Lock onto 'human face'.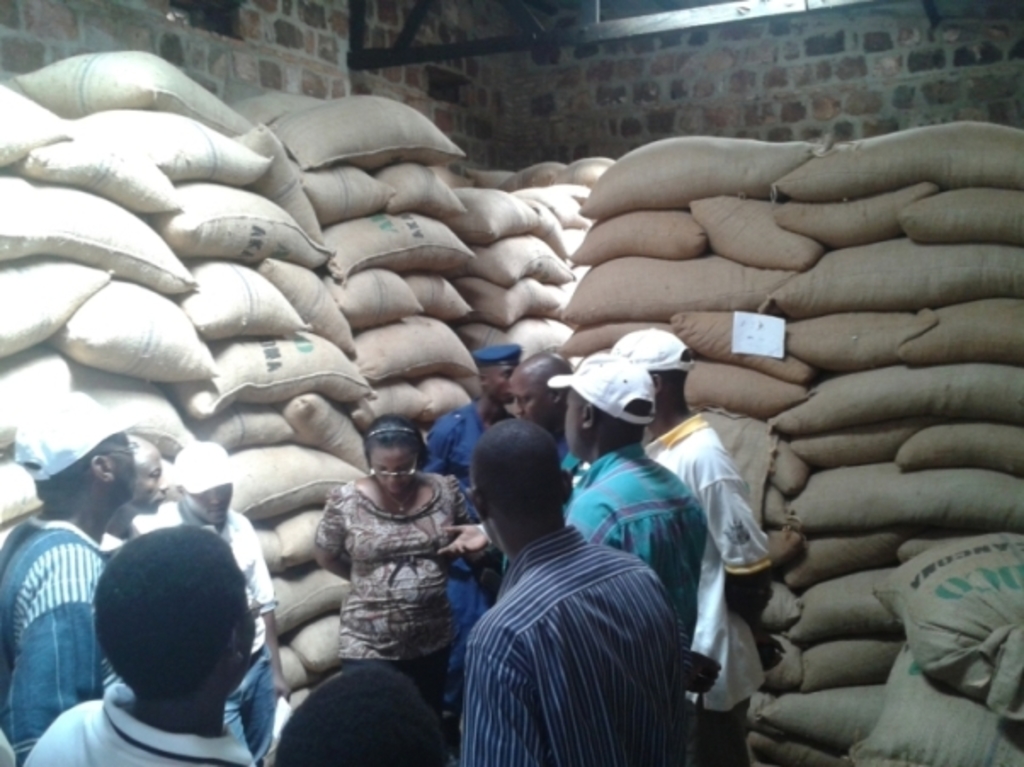
Locked: x1=566 y1=395 x2=583 y2=456.
